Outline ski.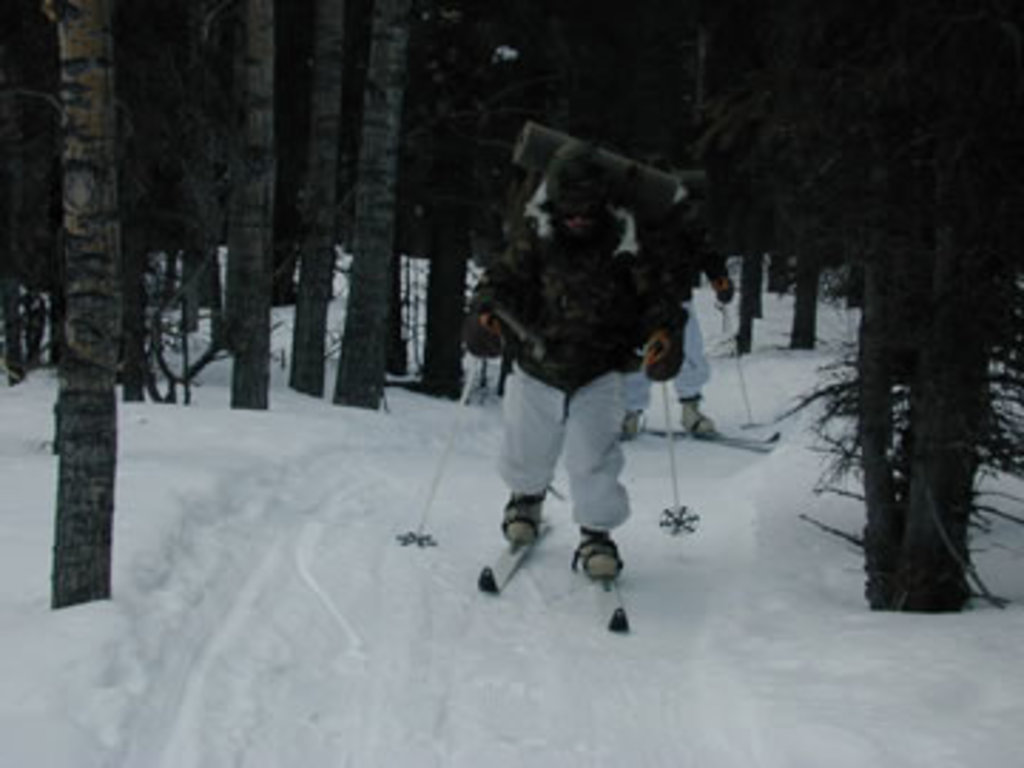
Outline: (left=452, top=481, right=646, bottom=617).
